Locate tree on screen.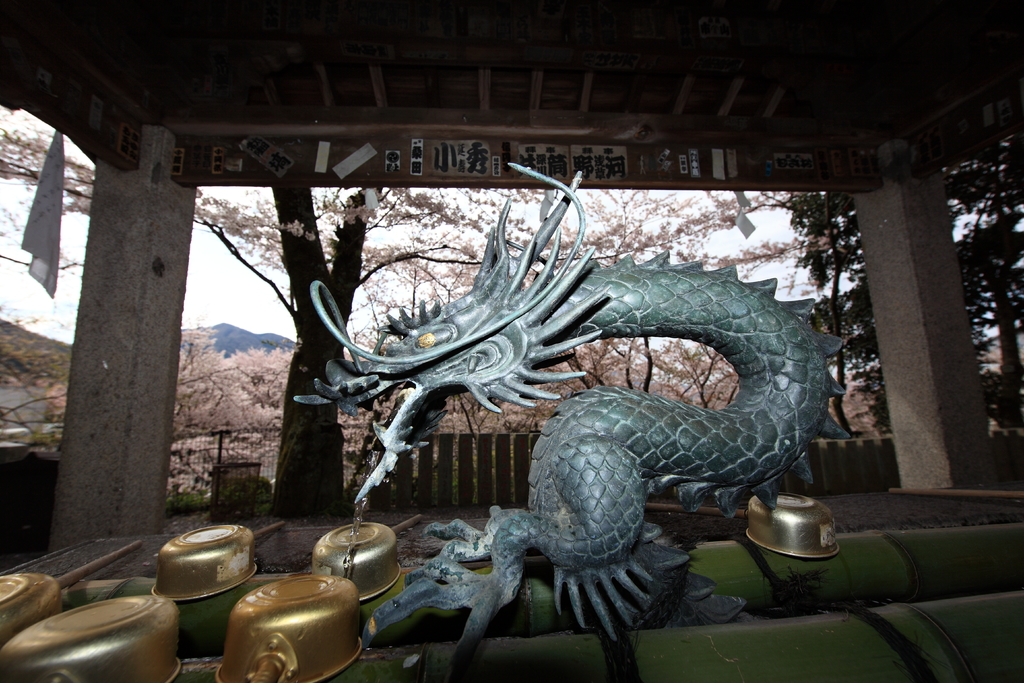
On screen at x1=740 y1=124 x2=1023 y2=434.
